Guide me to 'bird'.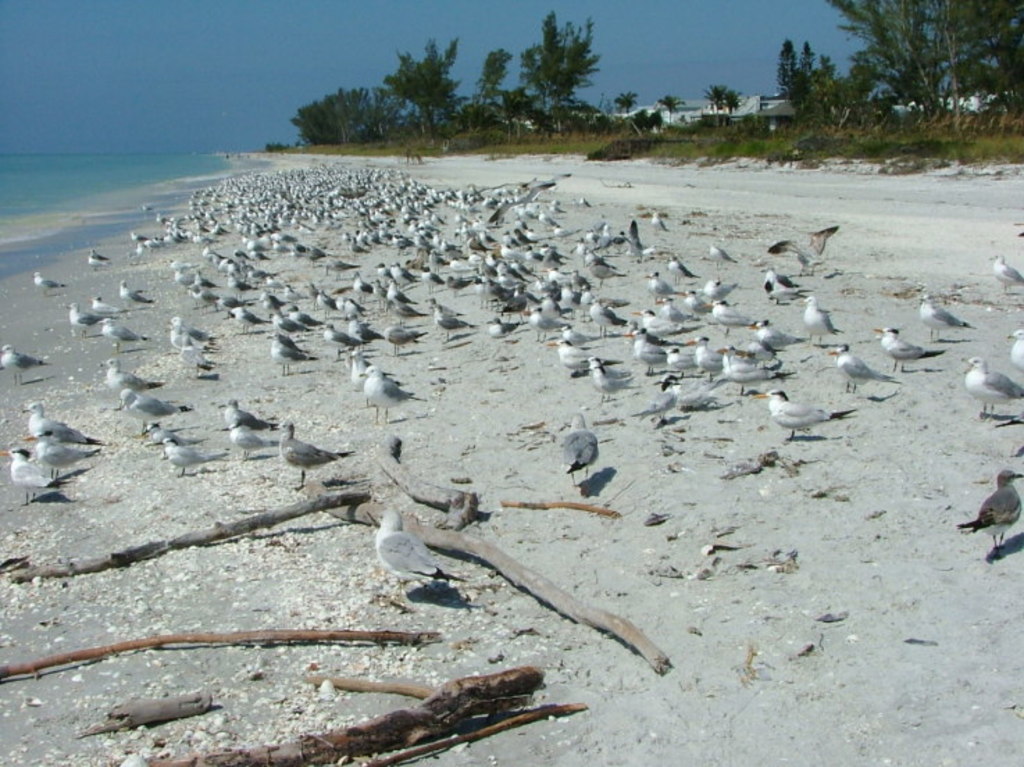
Guidance: (left=799, top=292, right=846, bottom=347).
